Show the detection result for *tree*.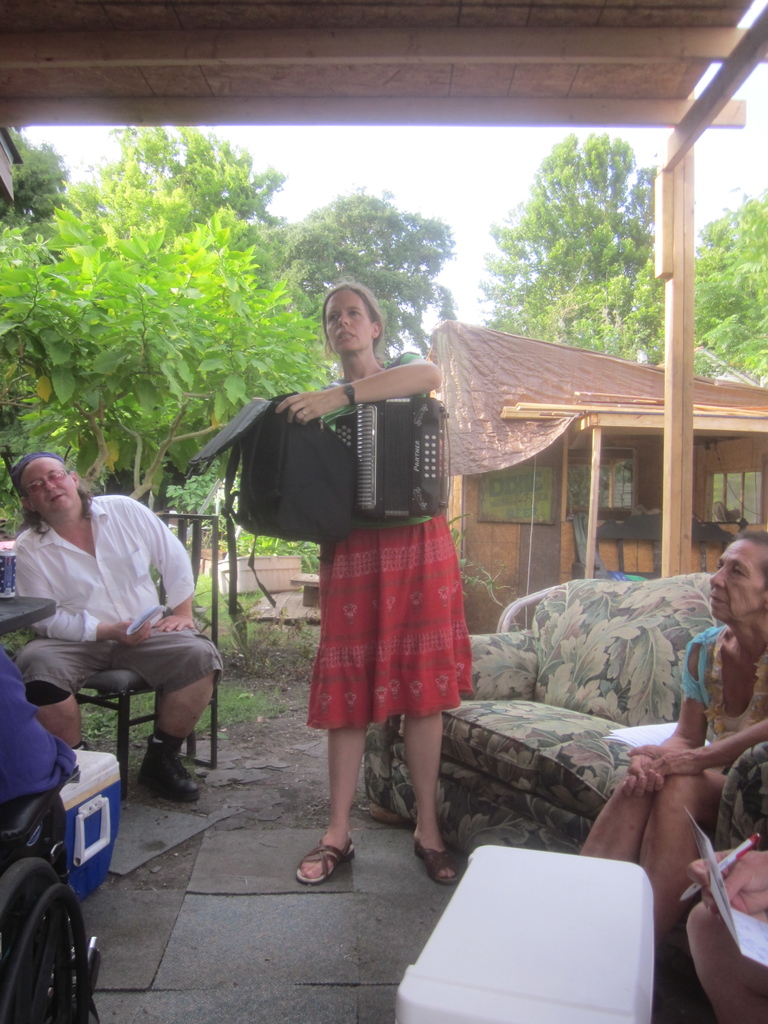
0,198,317,612.
